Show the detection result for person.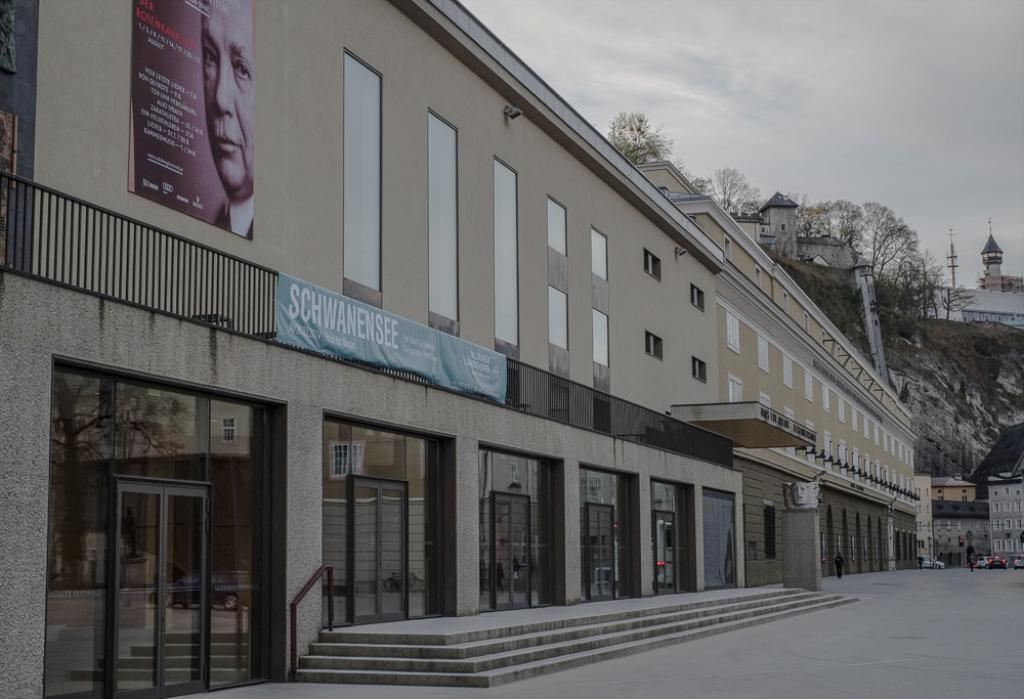
197:0:262:248.
